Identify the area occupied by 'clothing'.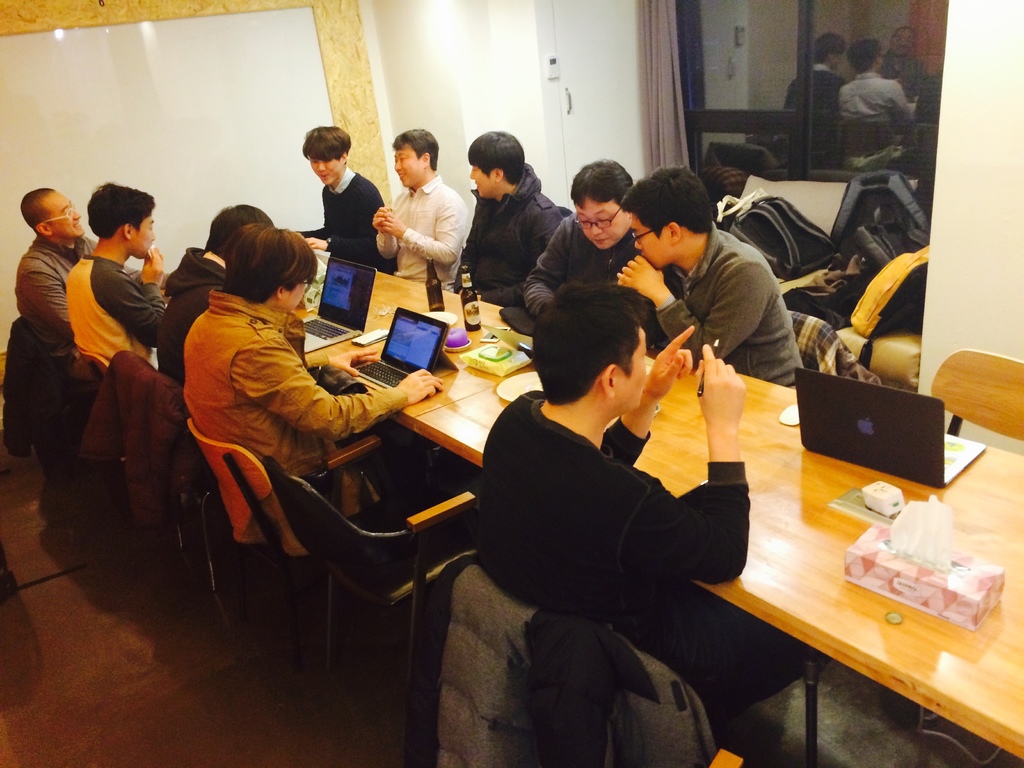
Area: rect(648, 221, 805, 392).
